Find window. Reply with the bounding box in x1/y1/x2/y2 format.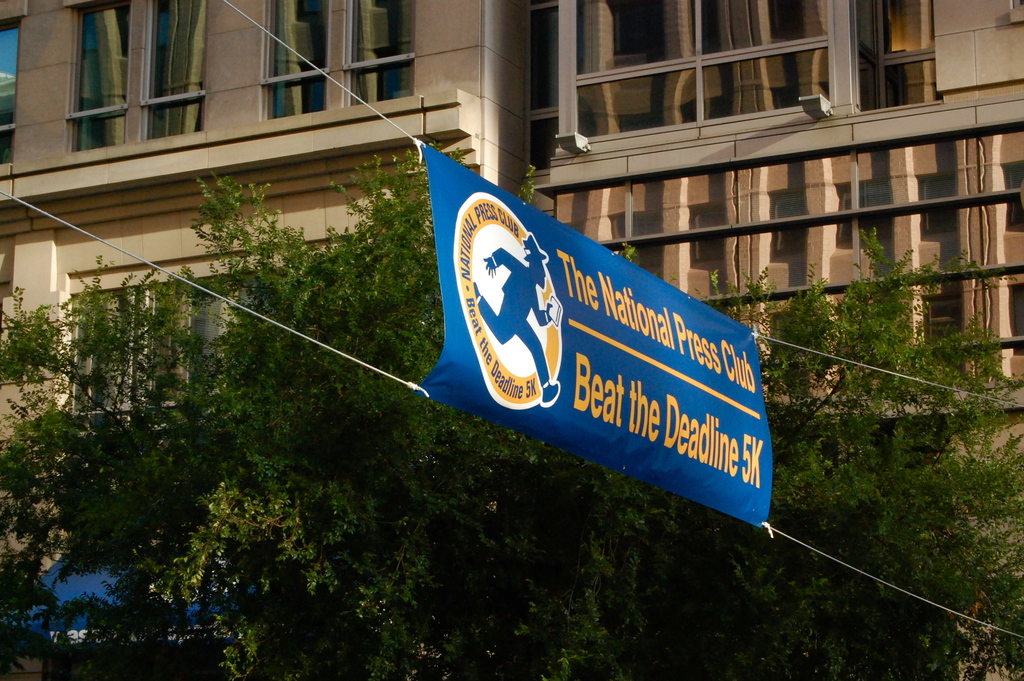
261/0/327/117.
